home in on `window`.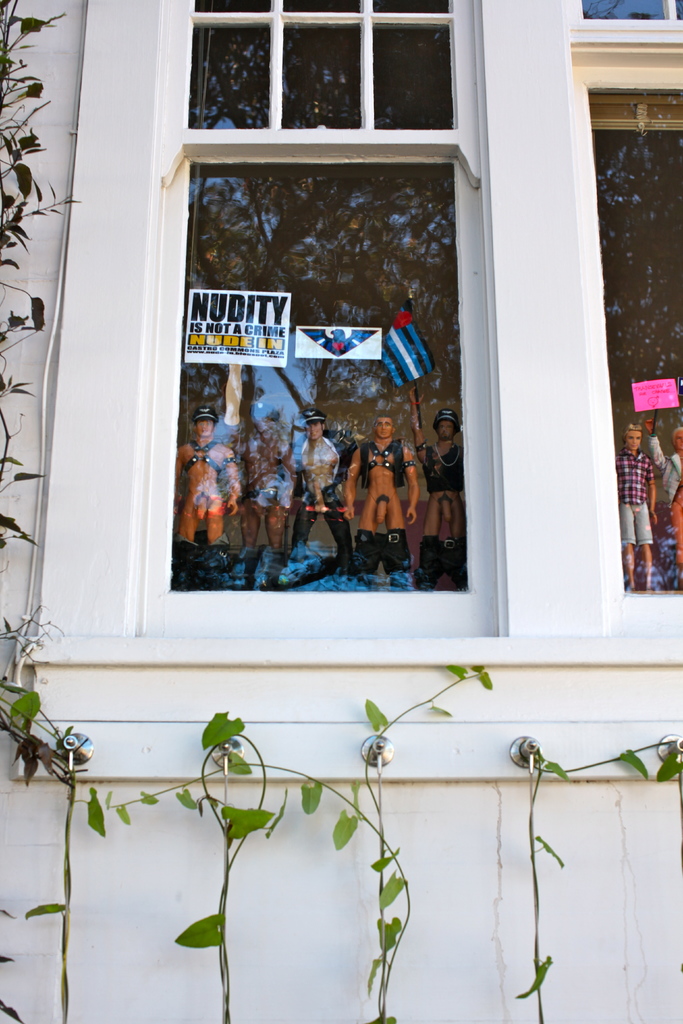
Homed in at crop(105, 25, 542, 622).
